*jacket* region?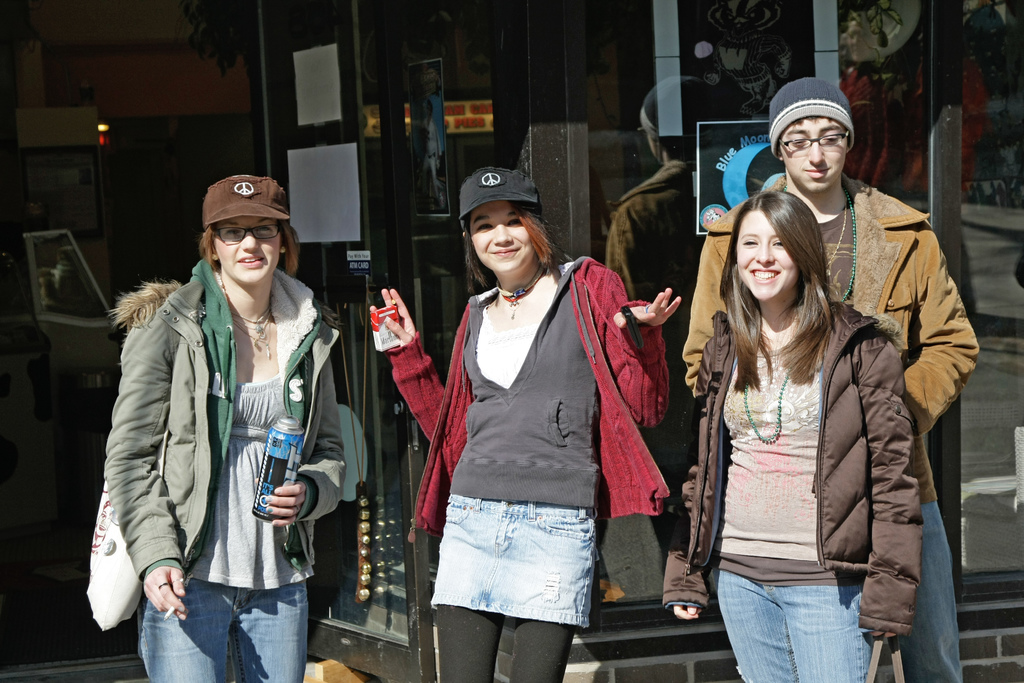
left=684, top=169, right=986, bottom=509
